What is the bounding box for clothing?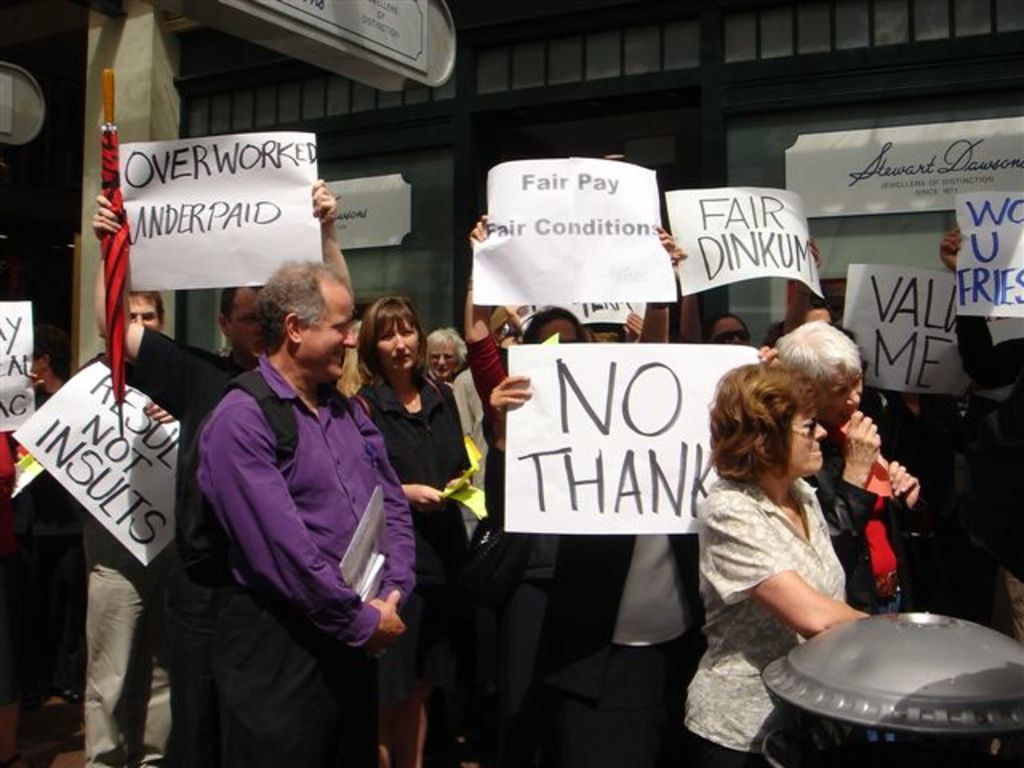
region(485, 411, 566, 766).
